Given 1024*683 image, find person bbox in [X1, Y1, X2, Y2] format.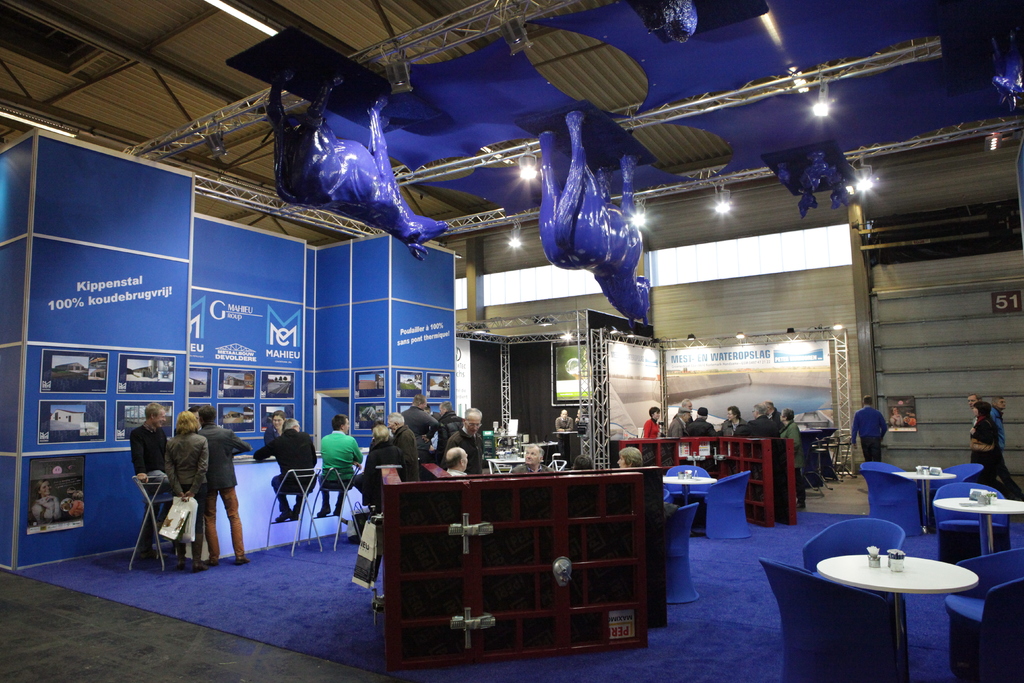
[403, 391, 445, 435].
